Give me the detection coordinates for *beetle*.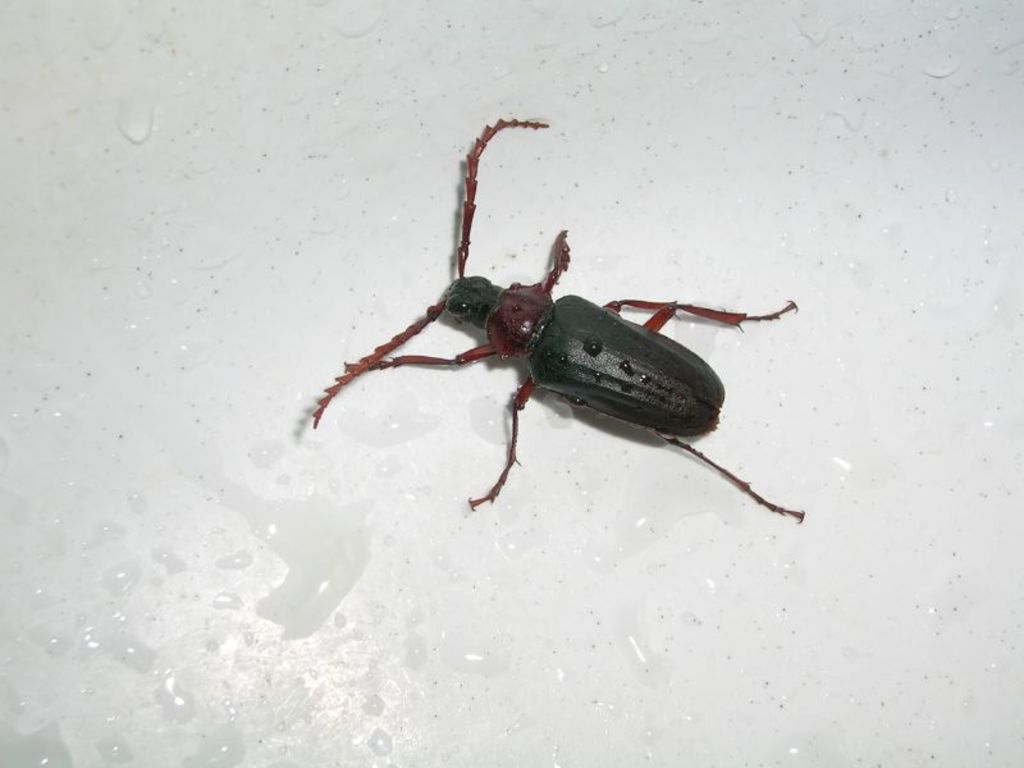
rect(316, 110, 805, 534).
